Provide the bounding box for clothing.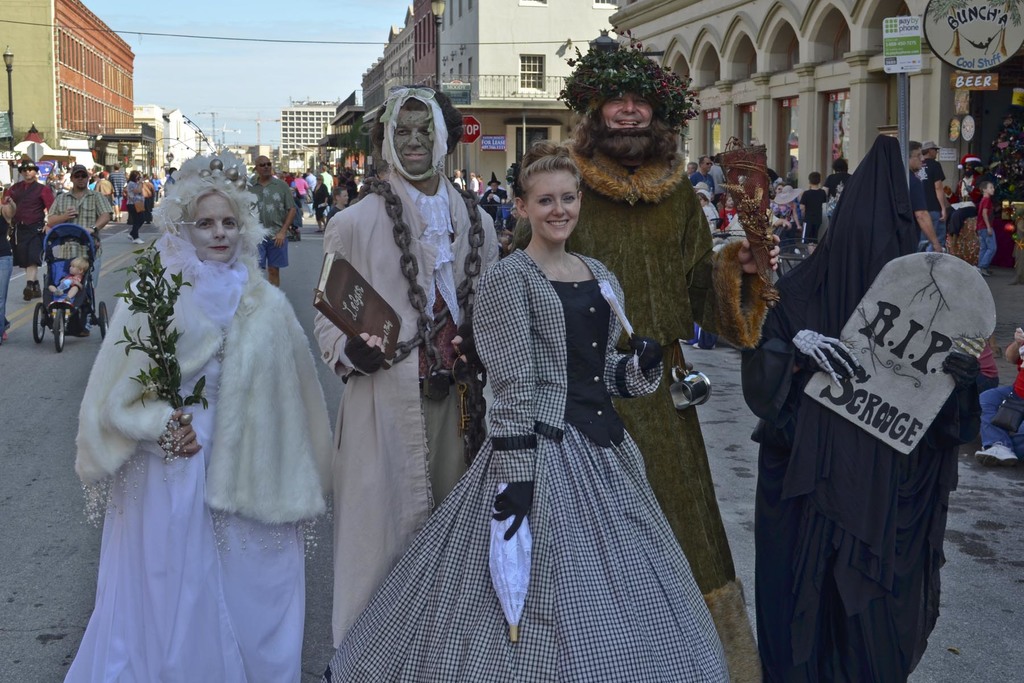
box(796, 183, 831, 251).
